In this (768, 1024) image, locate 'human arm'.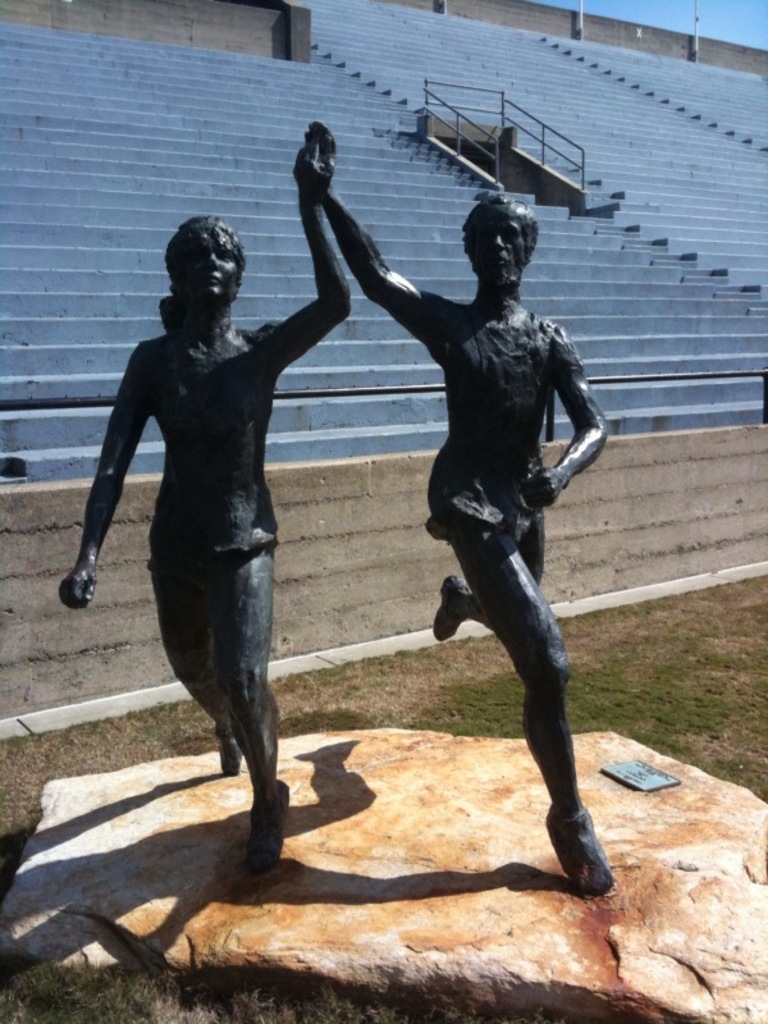
Bounding box: <box>287,115,466,361</box>.
